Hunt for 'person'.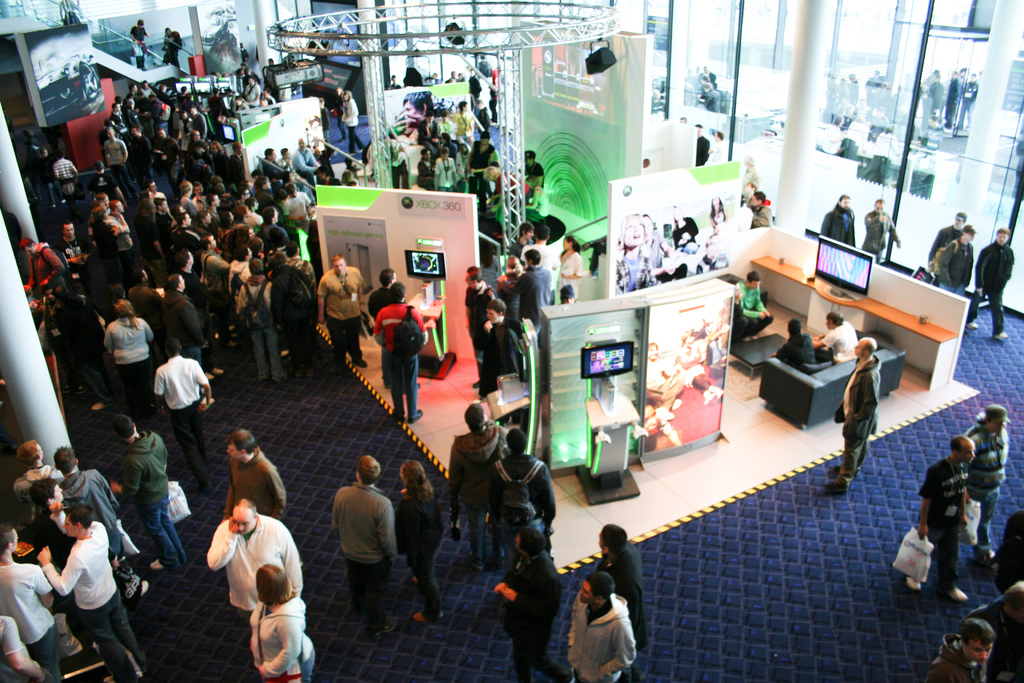
Hunted down at bbox=[822, 197, 855, 243].
